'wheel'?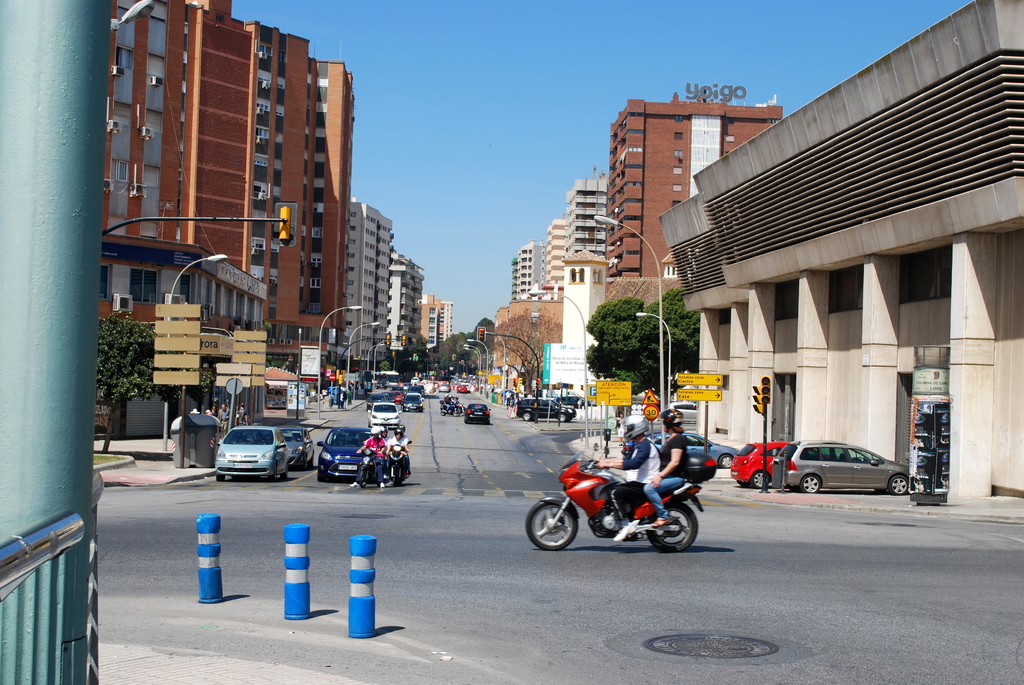
region(801, 475, 820, 497)
